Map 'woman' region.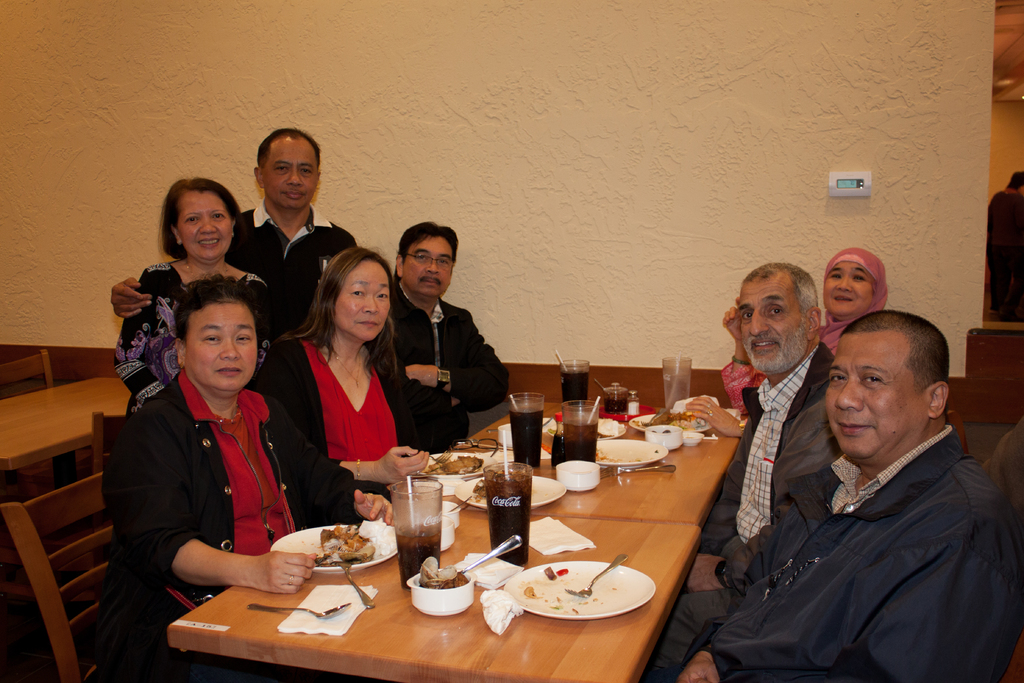
Mapped to bbox=[251, 245, 420, 495].
